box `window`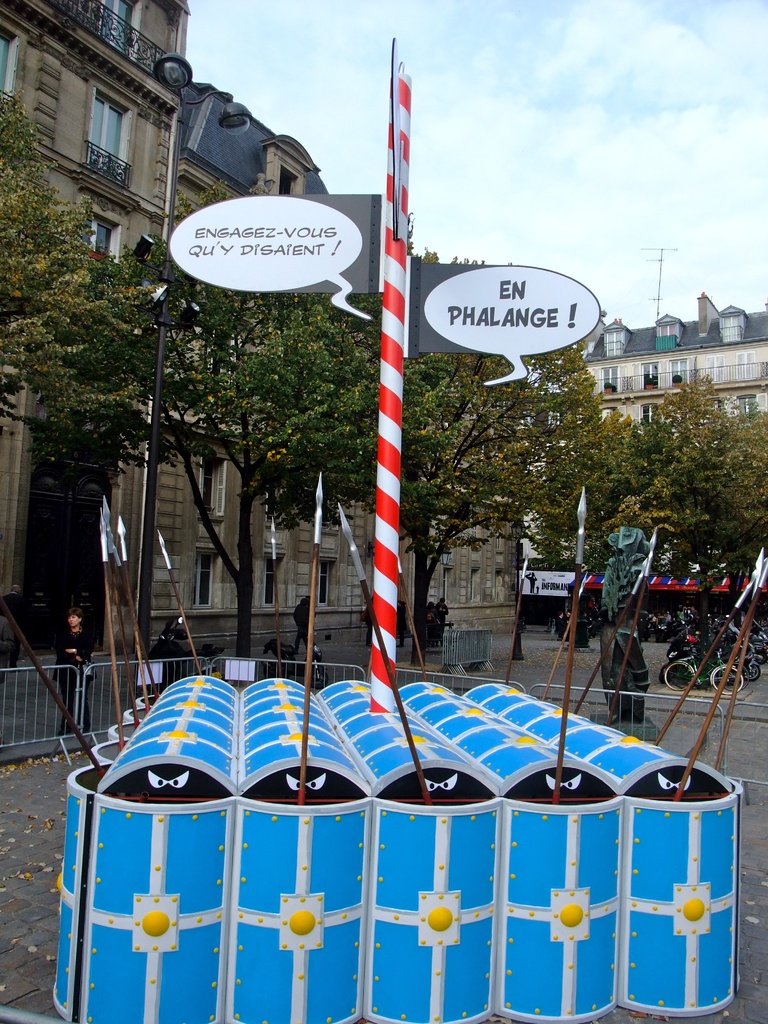
bbox=[198, 450, 226, 515]
